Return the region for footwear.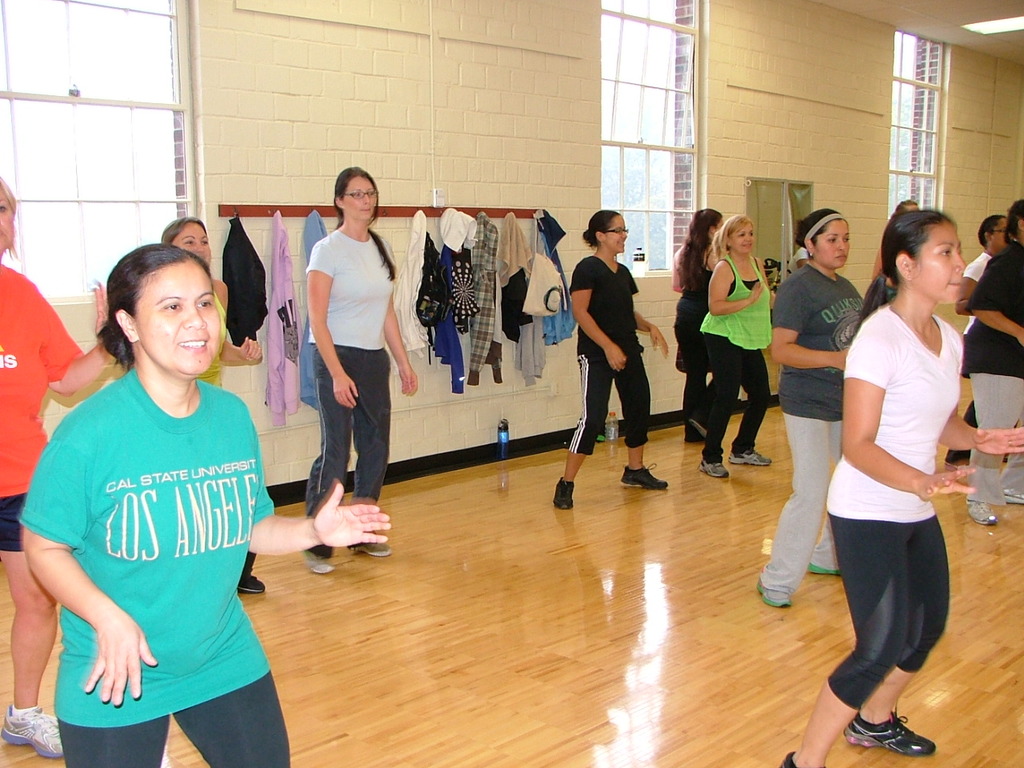
<bbox>731, 444, 765, 464</bbox>.
